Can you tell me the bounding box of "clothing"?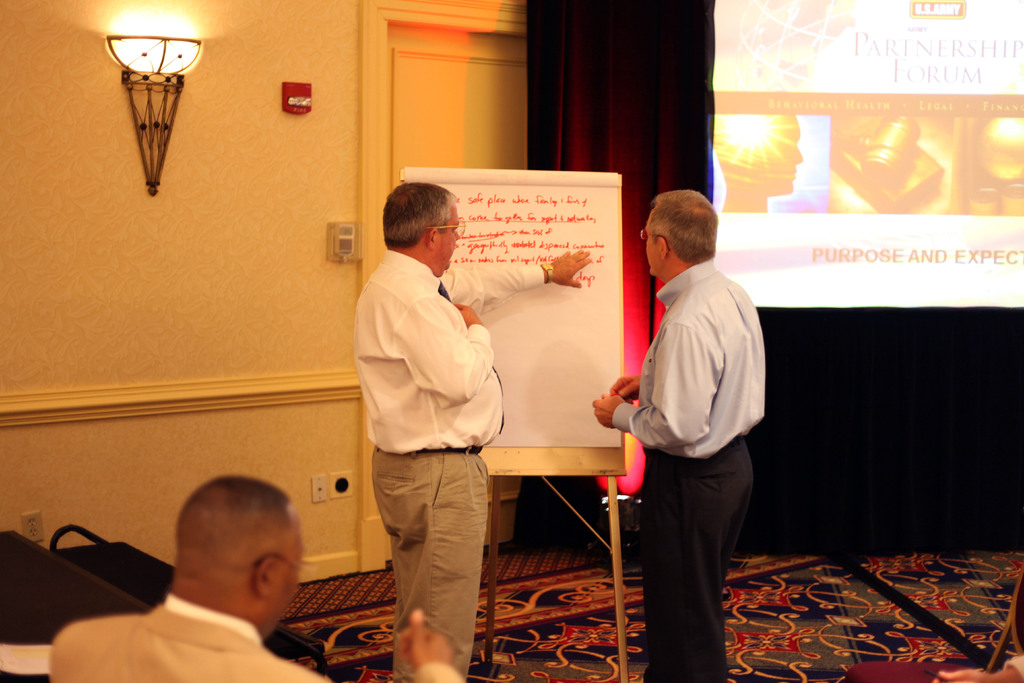
47,587,470,682.
